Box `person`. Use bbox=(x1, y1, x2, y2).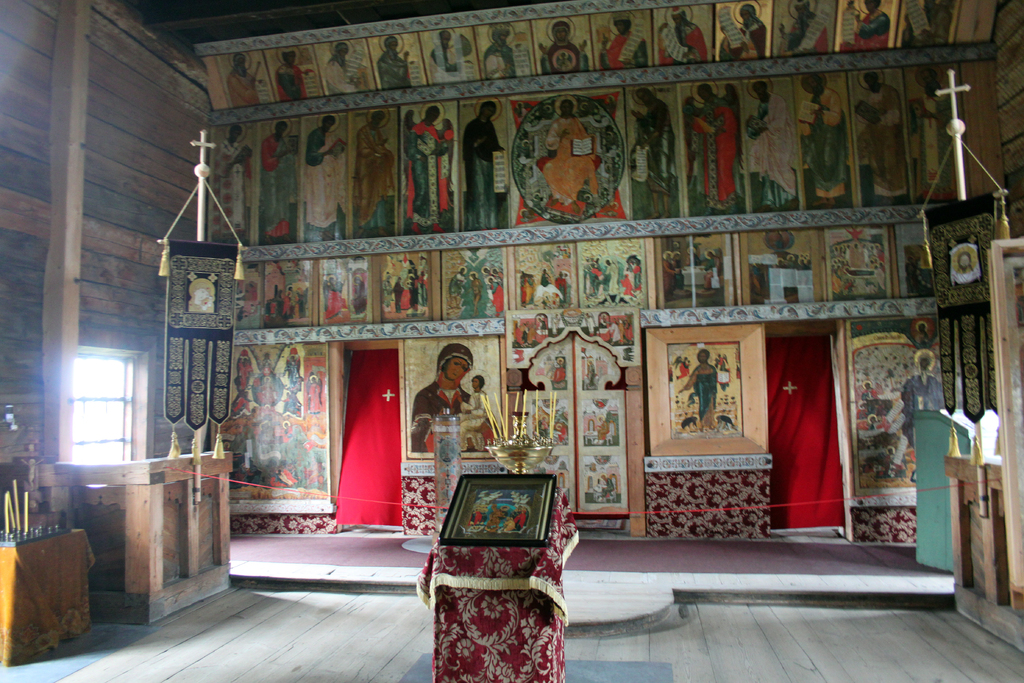
bbox=(593, 416, 607, 440).
